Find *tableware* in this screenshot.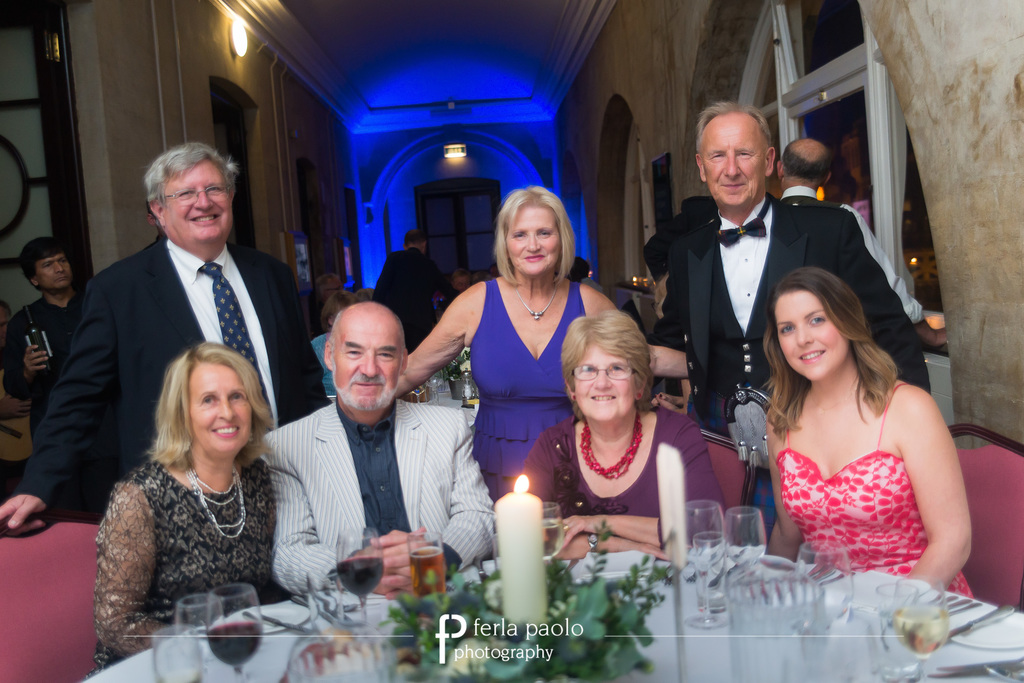
The bounding box for *tableware* is BBox(405, 532, 453, 605).
